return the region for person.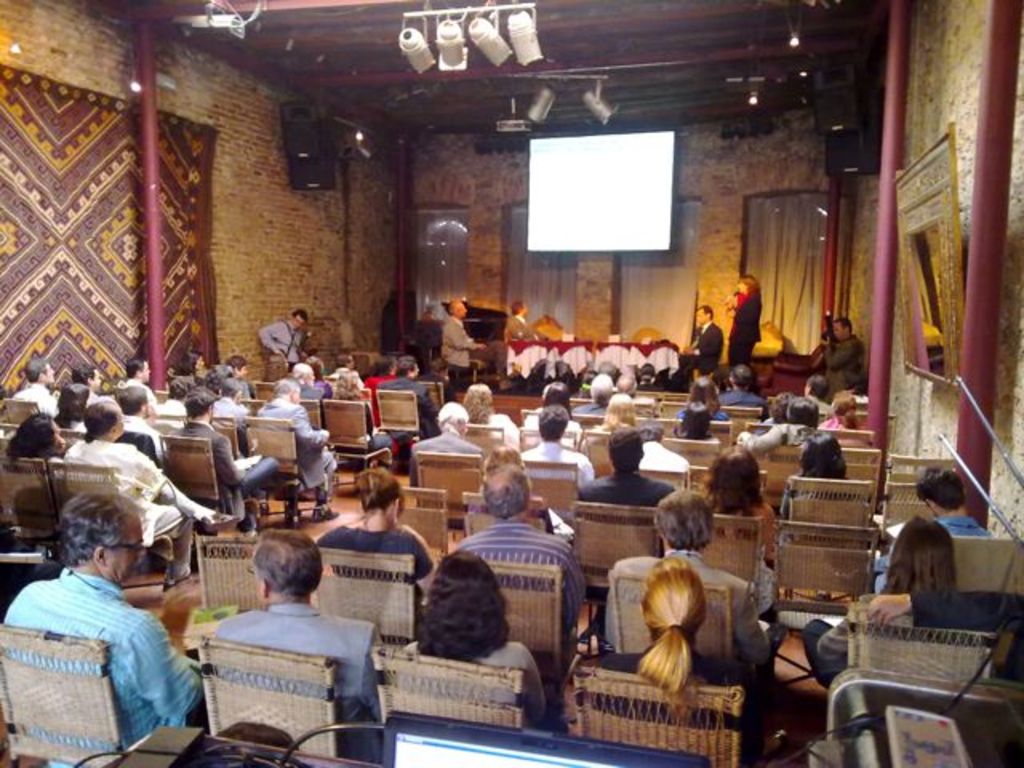
bbox=(477, 443, 571, 541).
